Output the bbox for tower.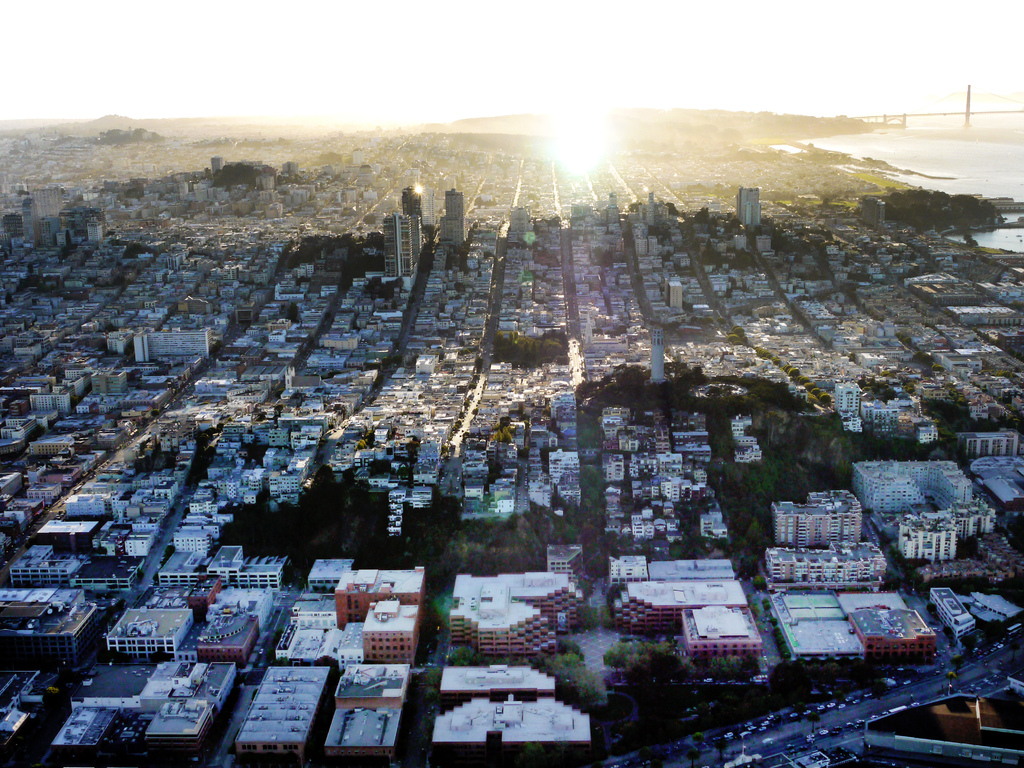
(735,180,760,237).
